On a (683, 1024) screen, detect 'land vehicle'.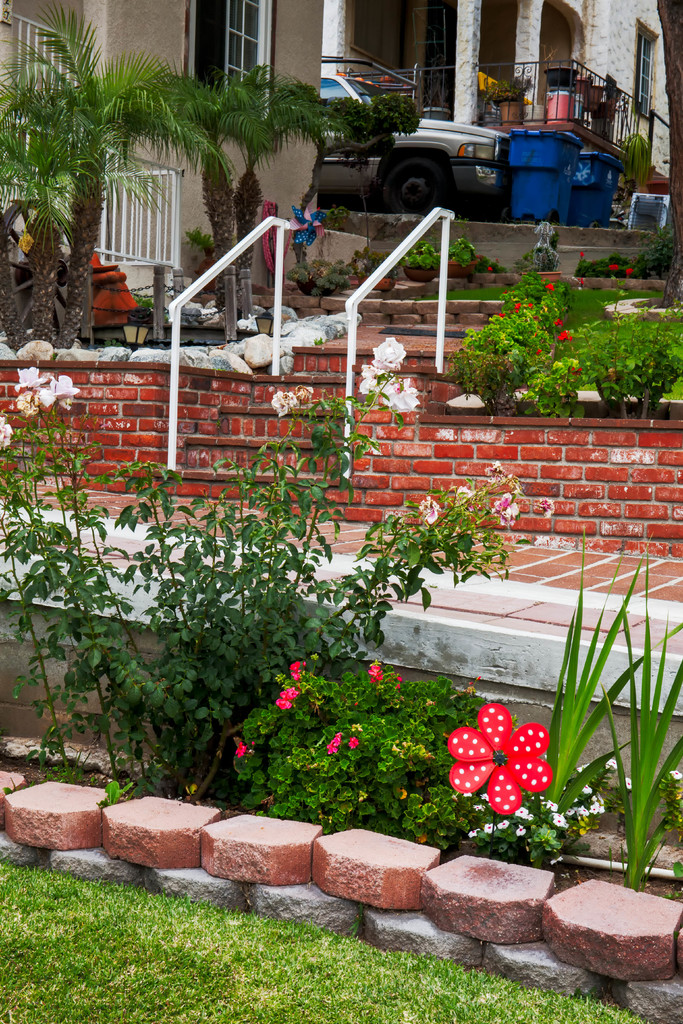
322/67/513/208.
